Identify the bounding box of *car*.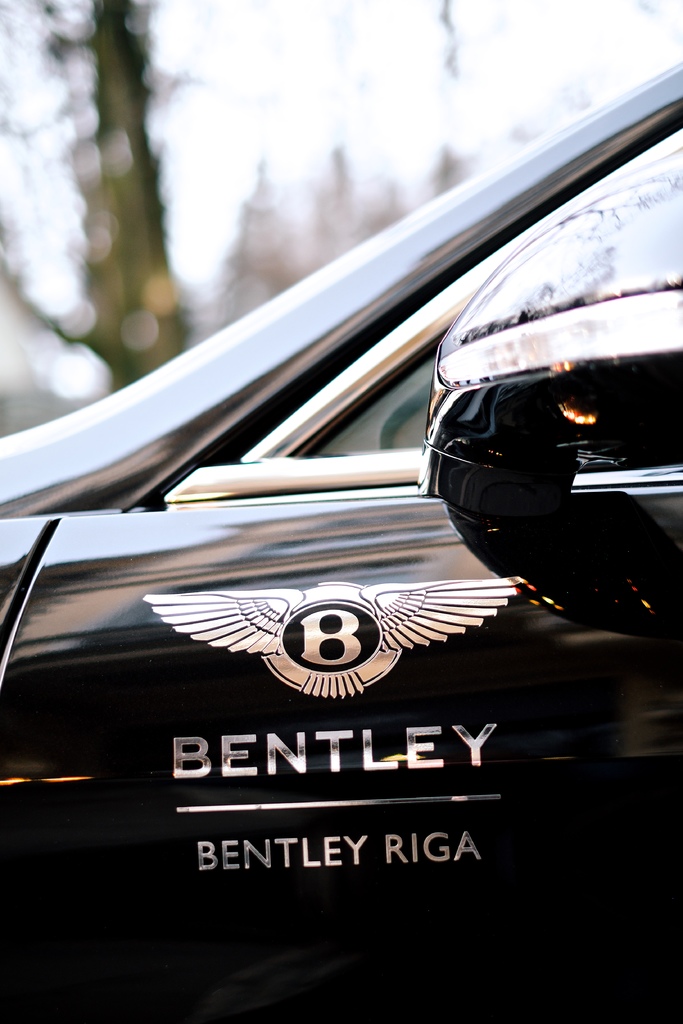
BBox(0, 51, 682, 1023).
